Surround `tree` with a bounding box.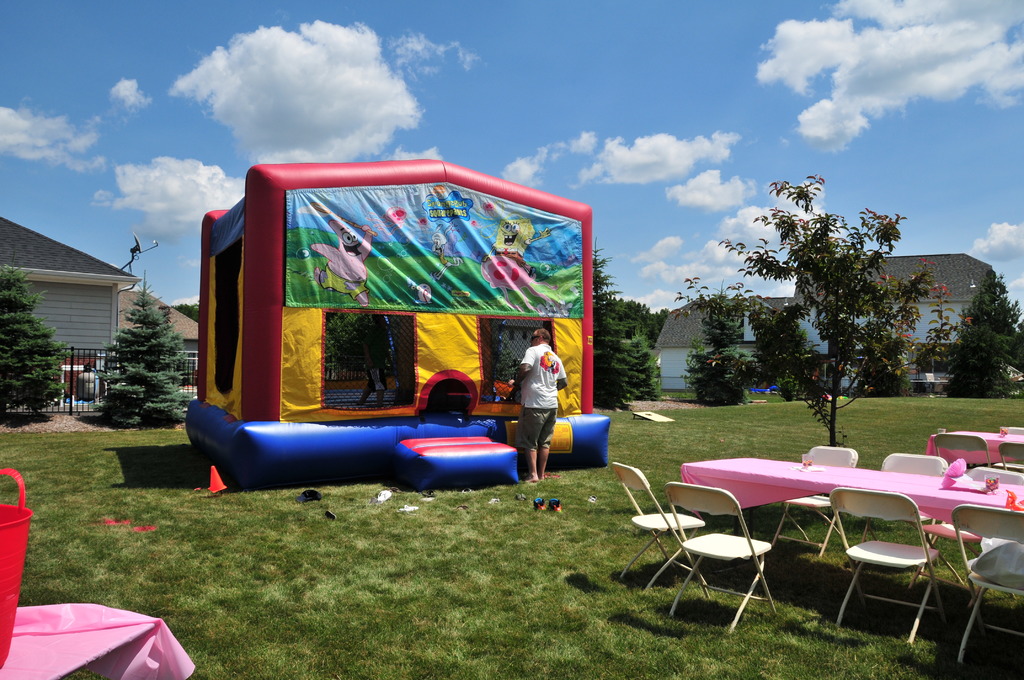
select_region(700, 179, 961, 422).
